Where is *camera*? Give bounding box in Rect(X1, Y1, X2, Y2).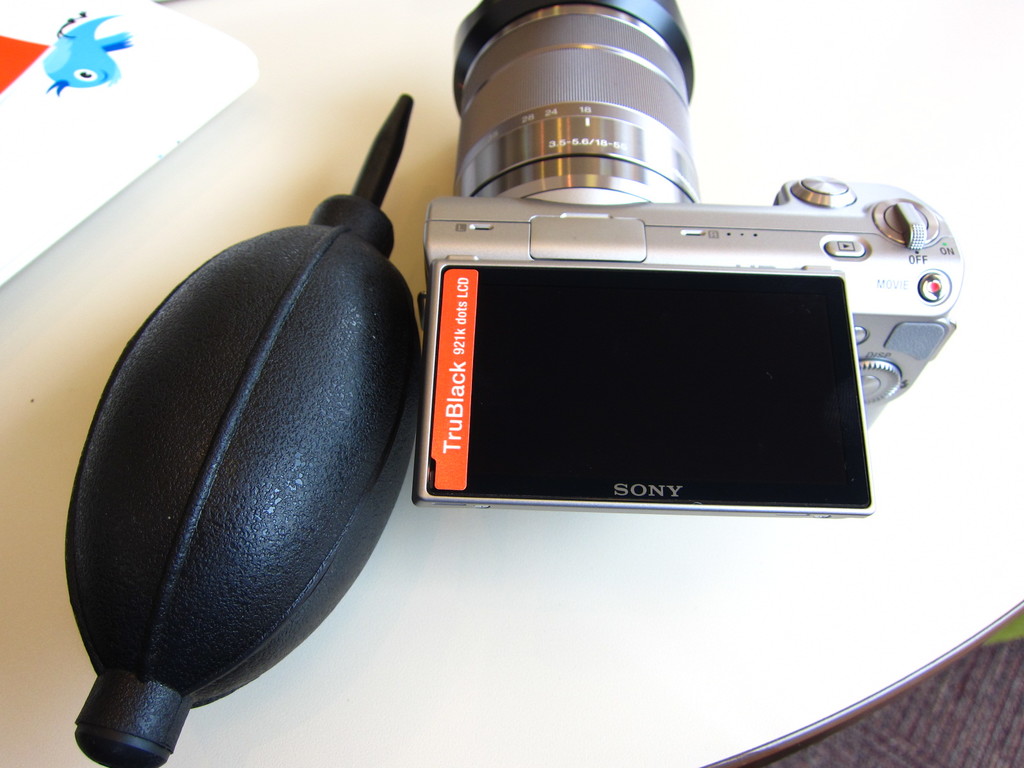
Rect(345, 51, 976, 557).
